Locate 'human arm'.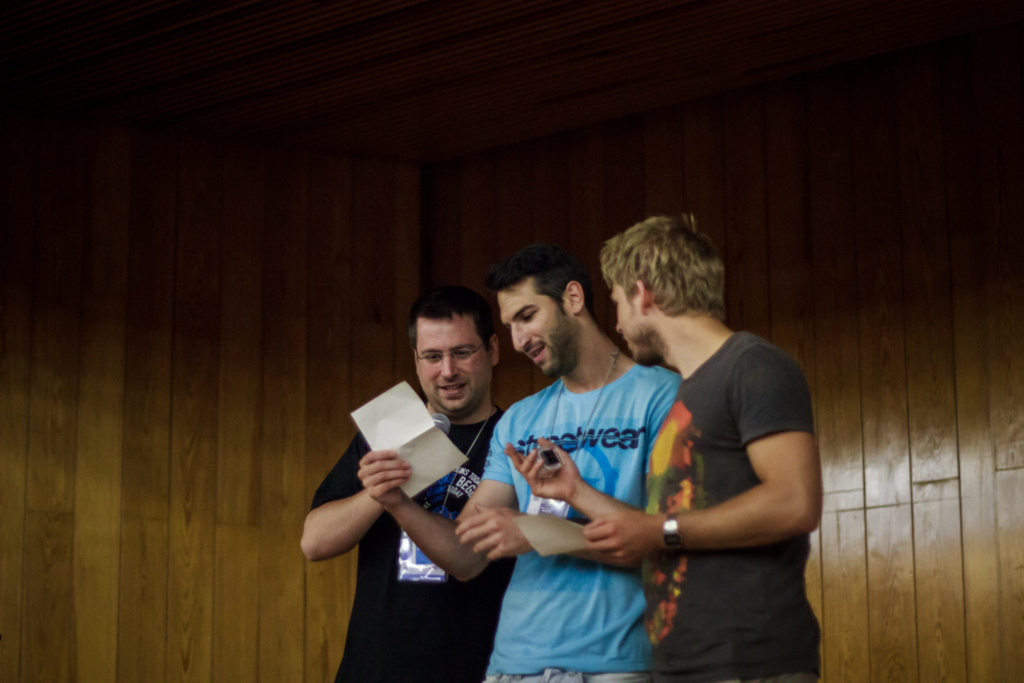
Bounding box: box(504, 434, 650, 522).
